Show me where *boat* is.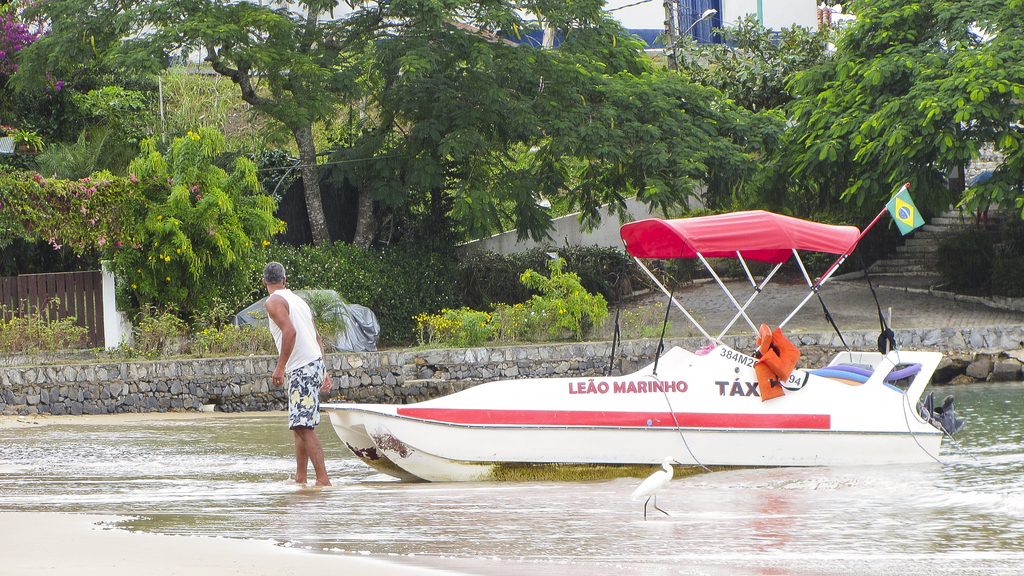
*boat* is at {"x1": 302, "y1": 245, "x2": 966, "y2": 488}.
